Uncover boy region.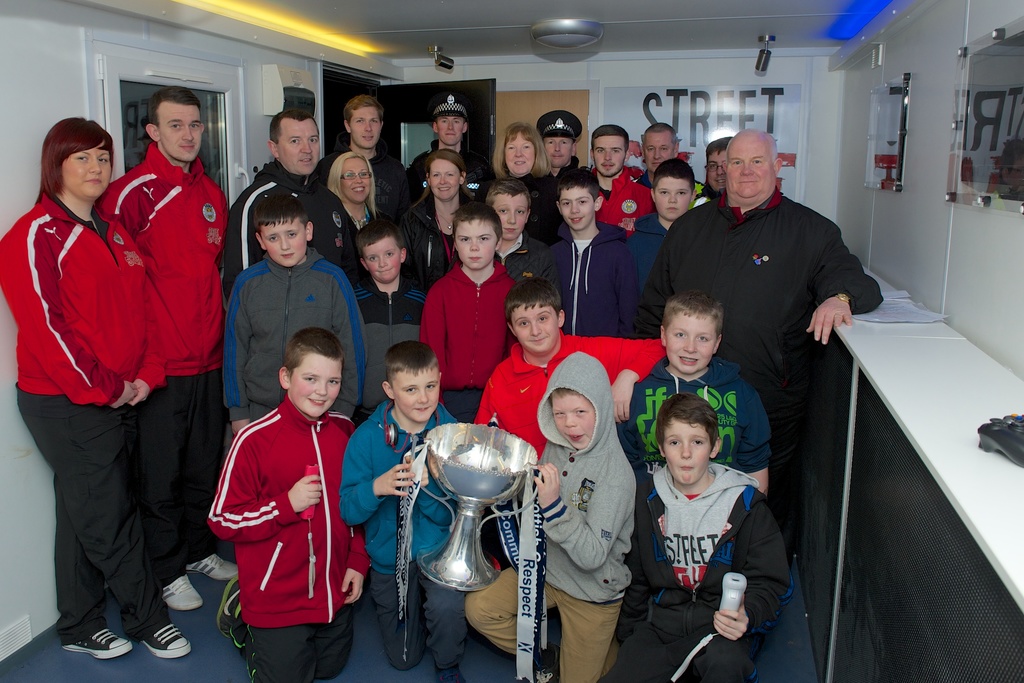
Uncovered: left=197, top=306, right=361, bottom=669.
